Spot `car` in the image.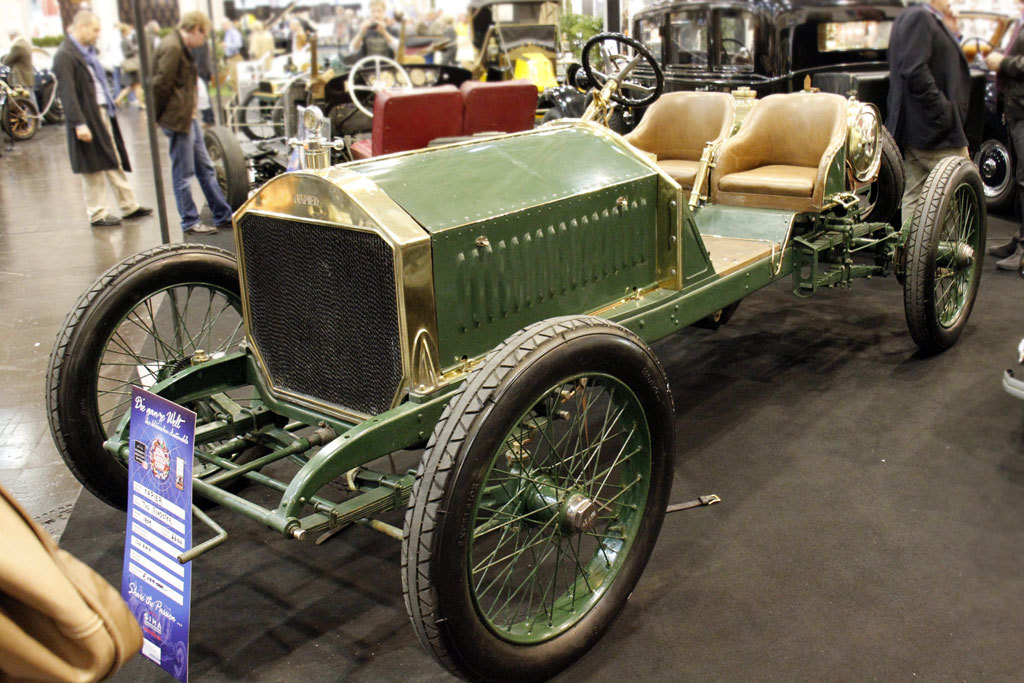
`car` found at rect(31, 66, 914, 667).
